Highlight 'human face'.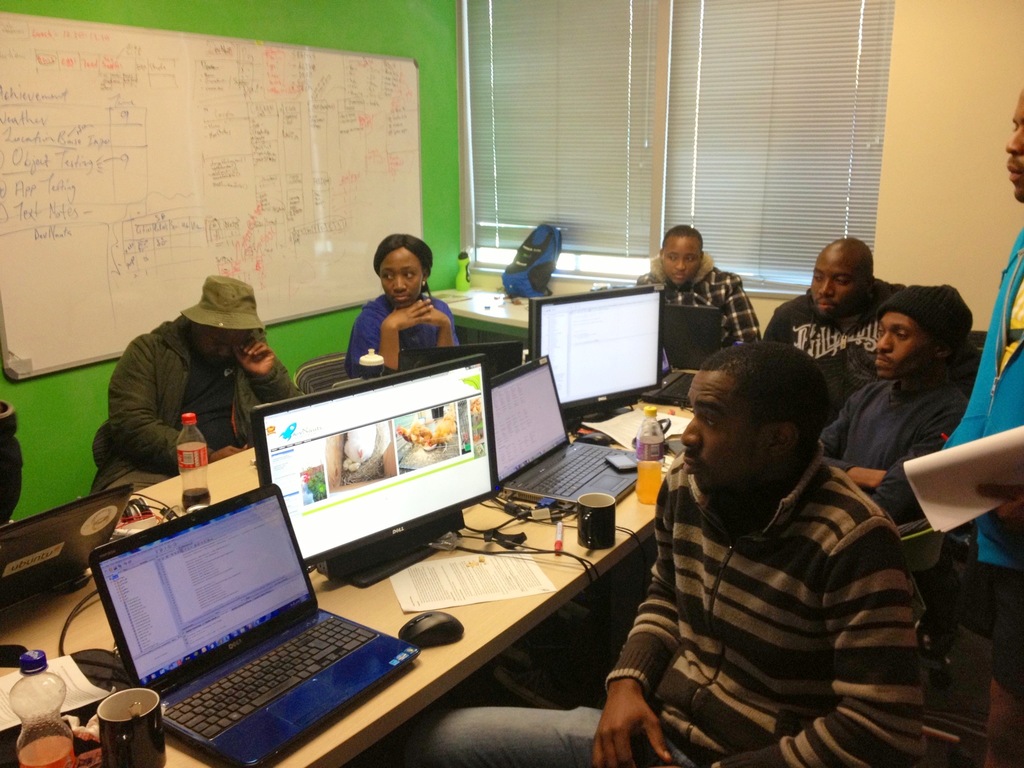
Highlighted region: [877, 309, 944, 378].
